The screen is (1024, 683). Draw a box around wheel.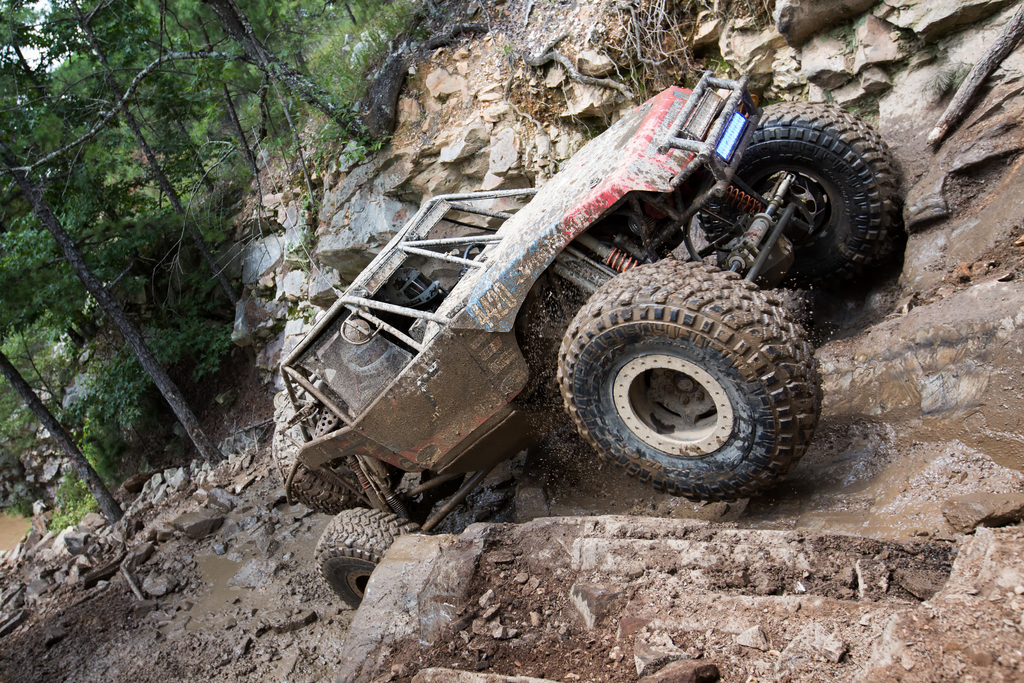
select_region(312, 508, 424, 608).
